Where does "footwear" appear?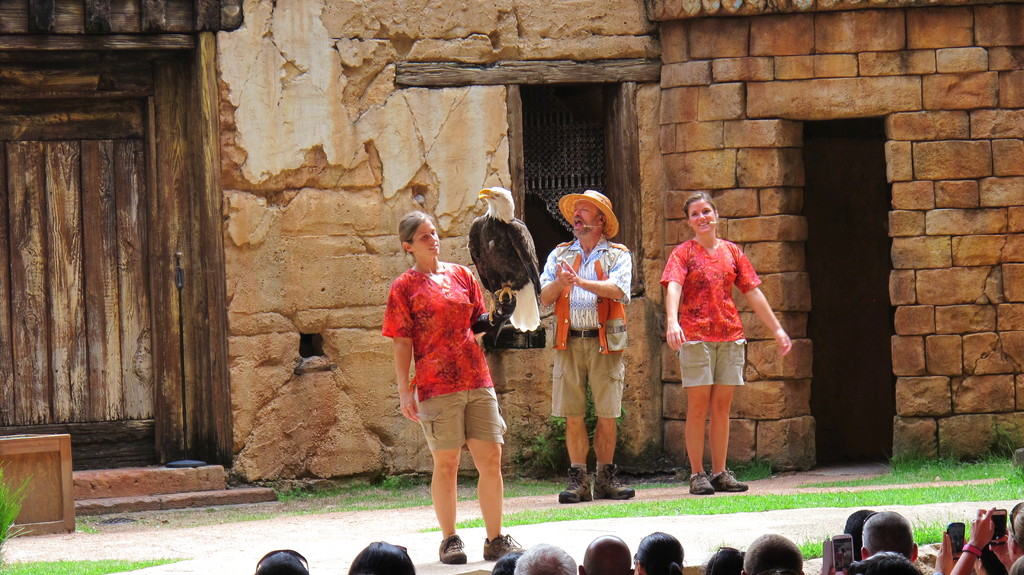
Appears at box(595, 462, 632, 499).
